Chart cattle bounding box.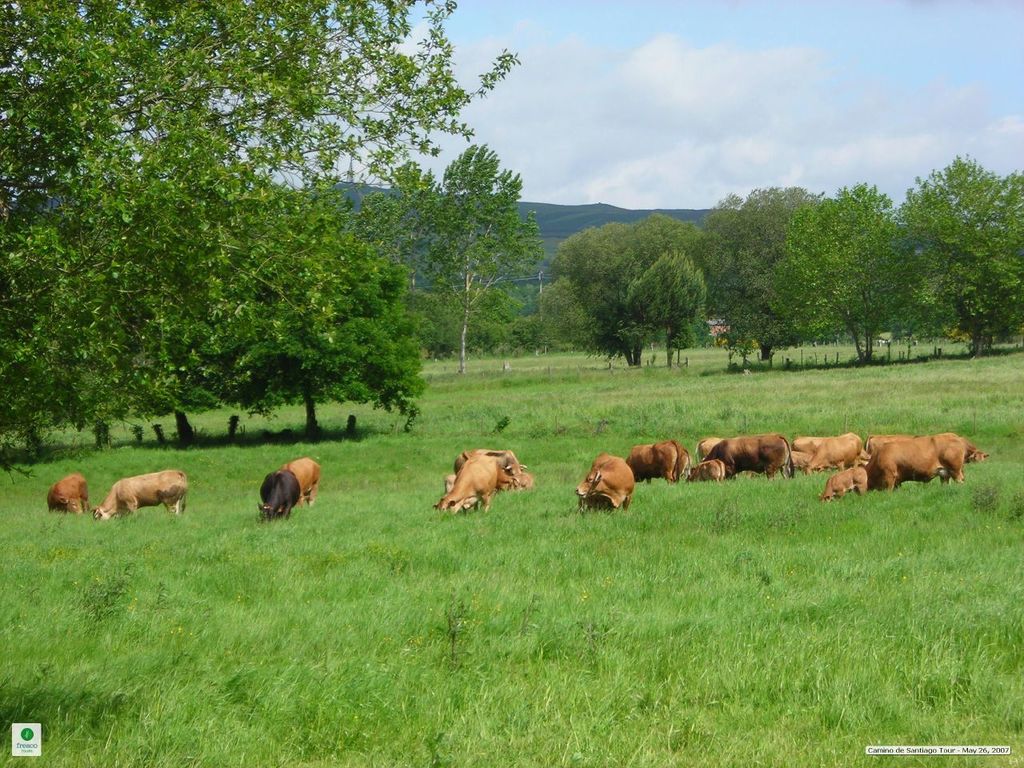
Charted: {"left": 93, "top": 465, "right": 187, "bottom": 522}.
